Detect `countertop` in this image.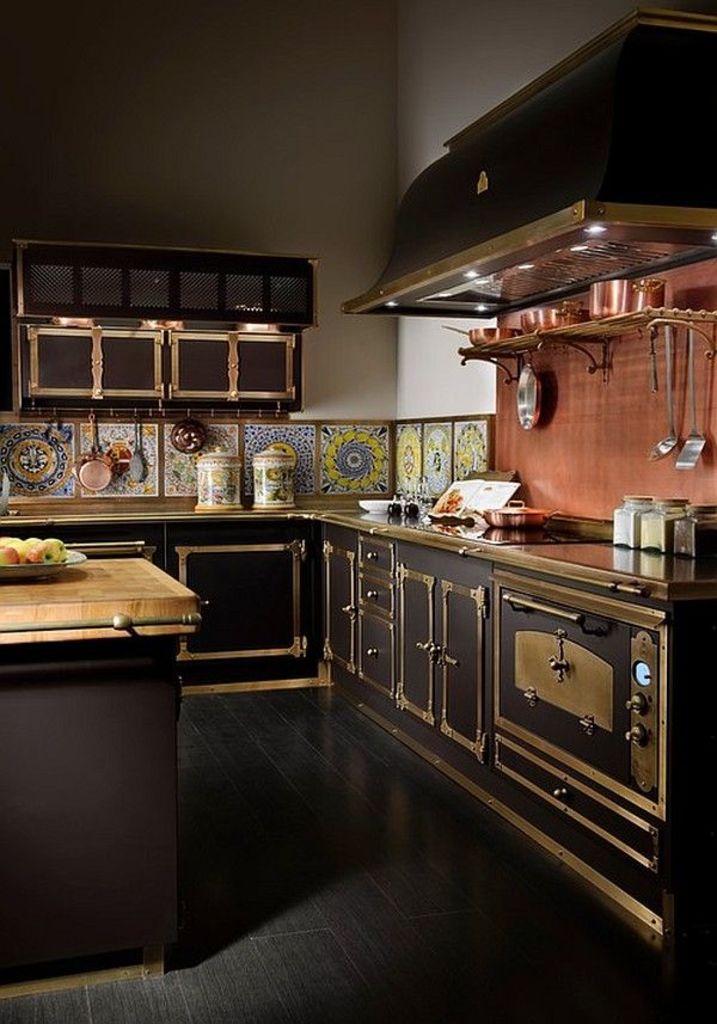
Detection: box=[0, 557, 200, 646].
